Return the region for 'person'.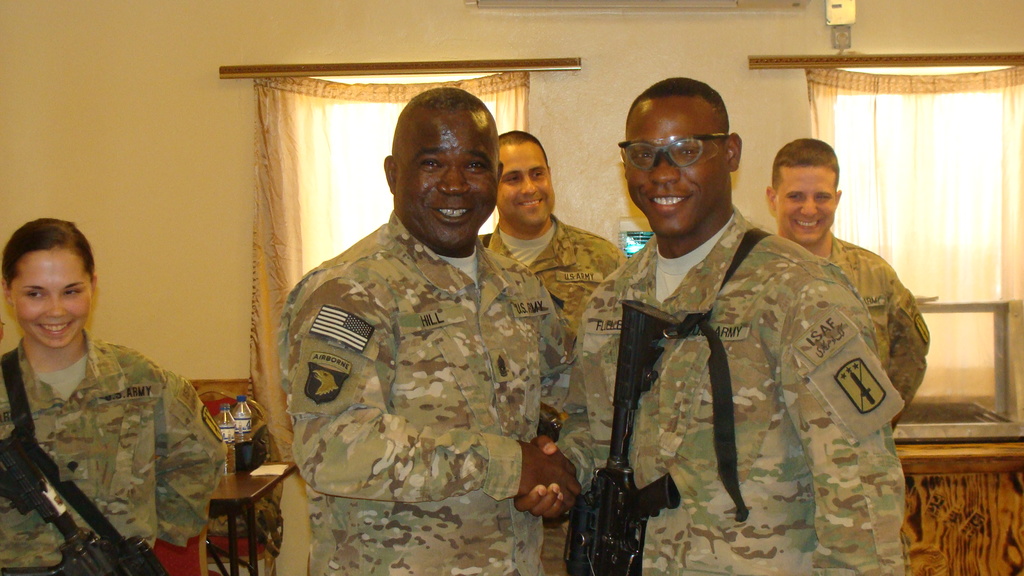
[476, 128, 622, 569].
